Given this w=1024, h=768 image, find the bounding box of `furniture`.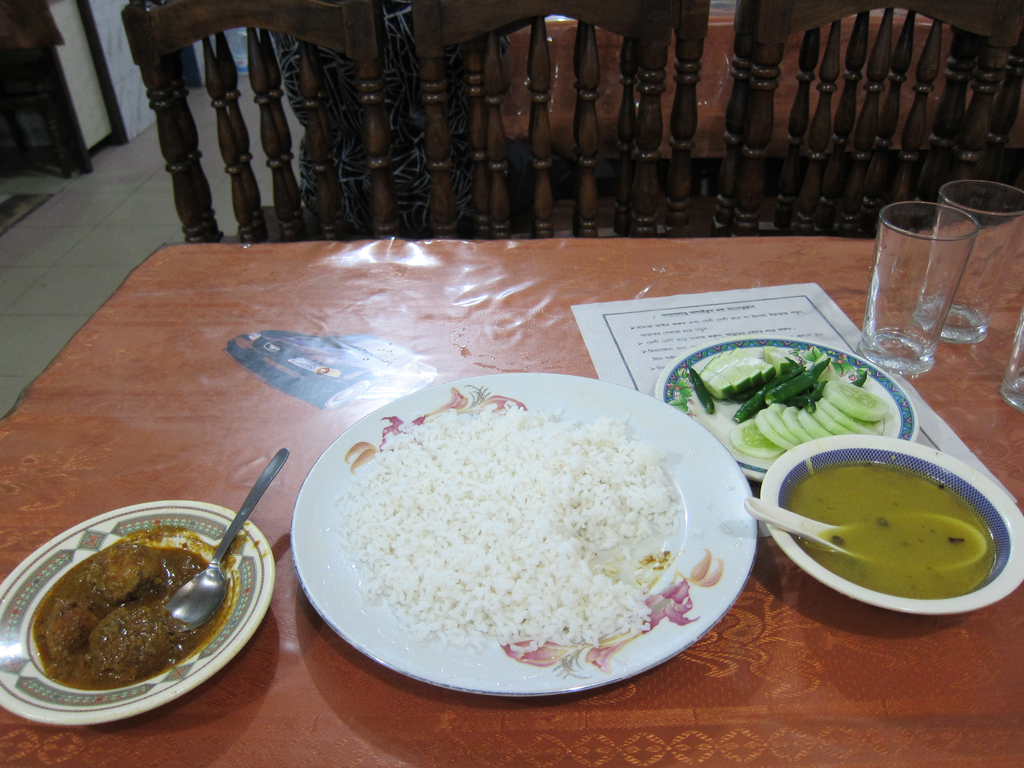
<region>121, 0, 403, 237</region>.
